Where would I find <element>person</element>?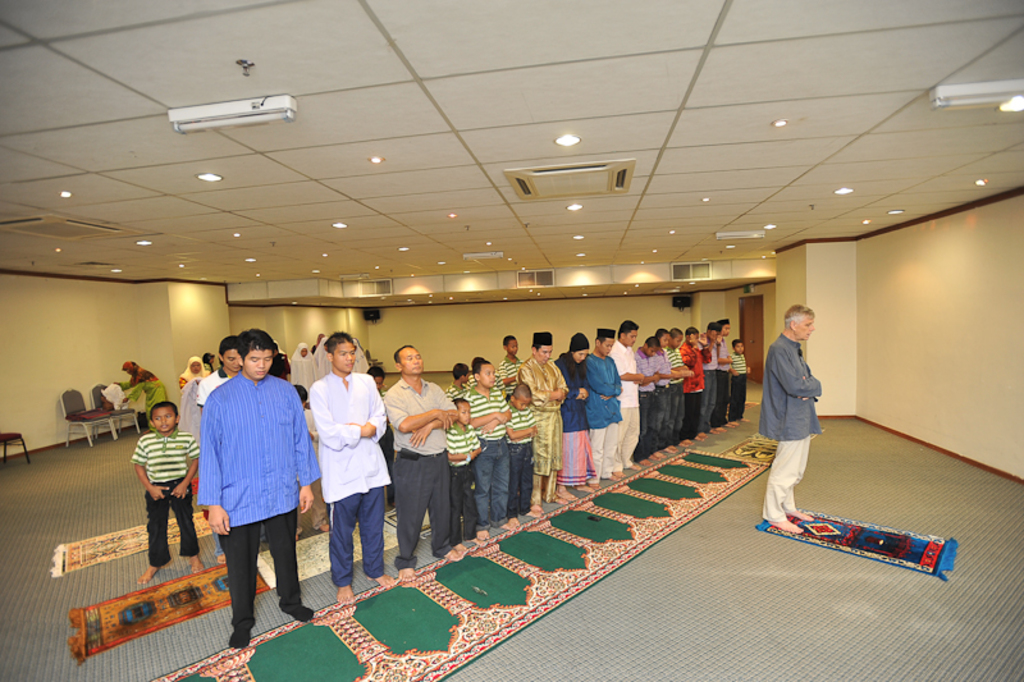
At bbox(207, 352, 224, 385).
